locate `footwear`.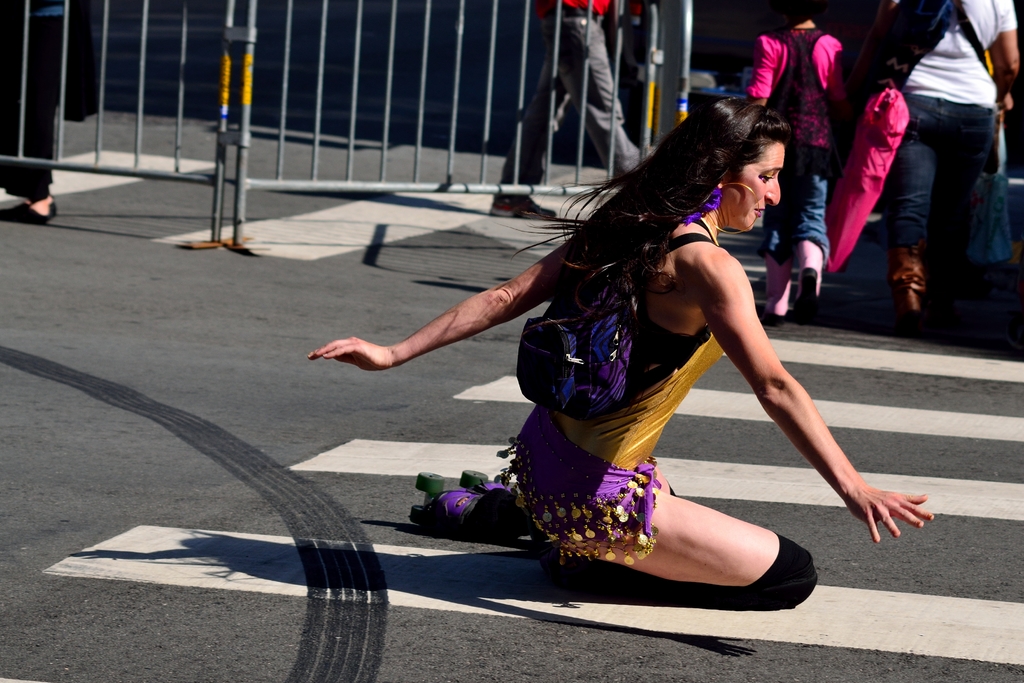
Bounding box: [436,483,506,546].
